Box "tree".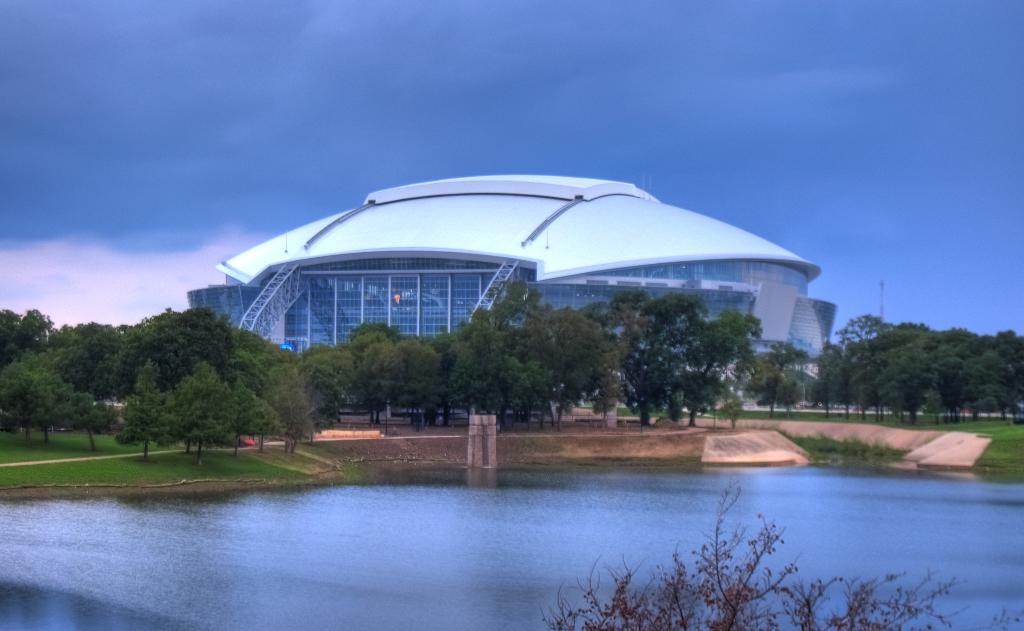
{"left": 259, "top": 352, "right": 321, "bottom": 457}.
